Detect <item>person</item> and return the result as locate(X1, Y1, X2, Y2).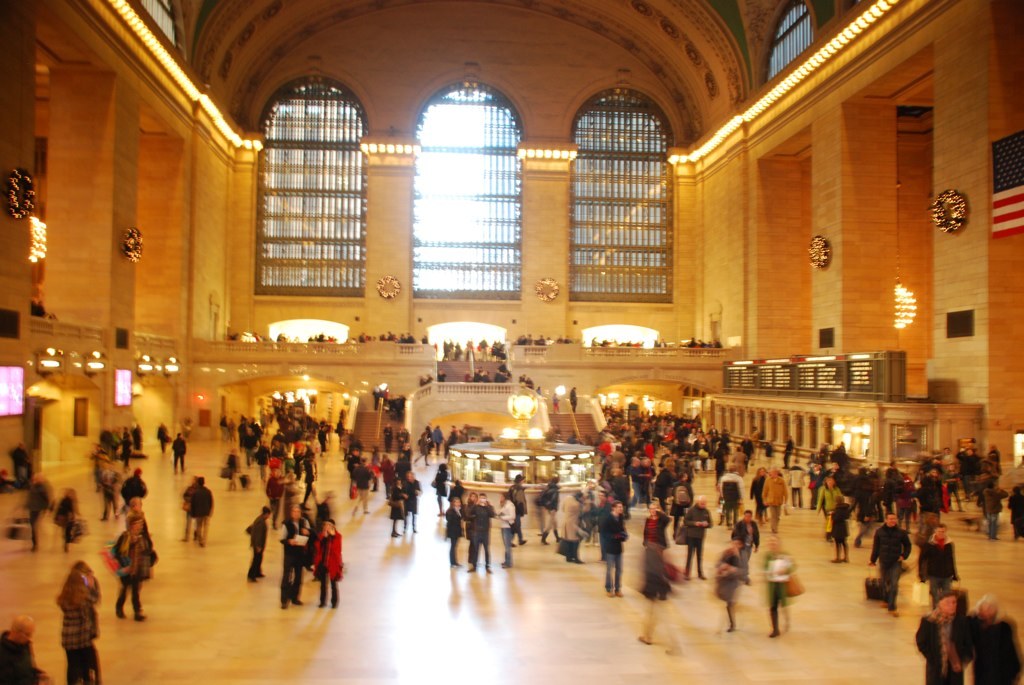
locate(242, 424, 262, 466).
